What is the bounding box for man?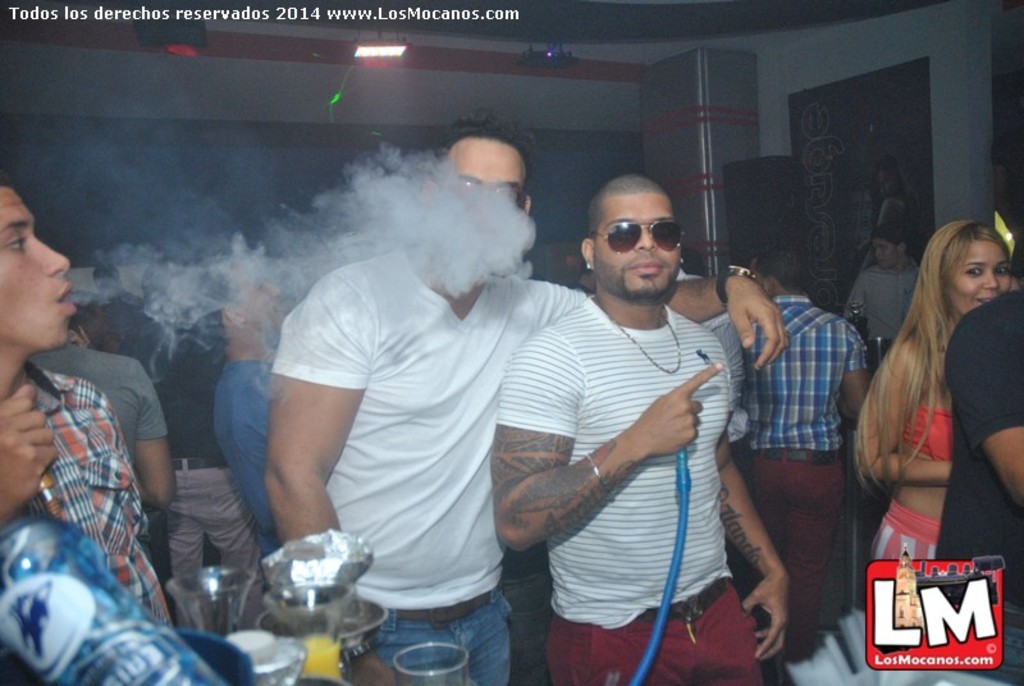
locate(728, 243, 863, 669).
